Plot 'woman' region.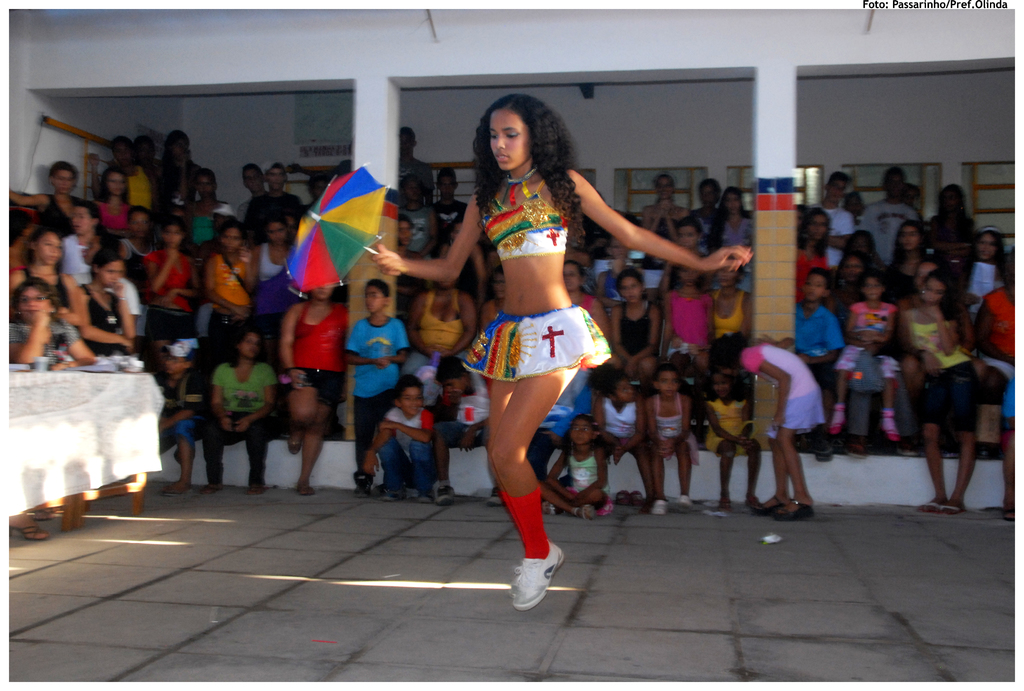
Plotted at <bbox>93, 171, 132, 231</bbox>.
